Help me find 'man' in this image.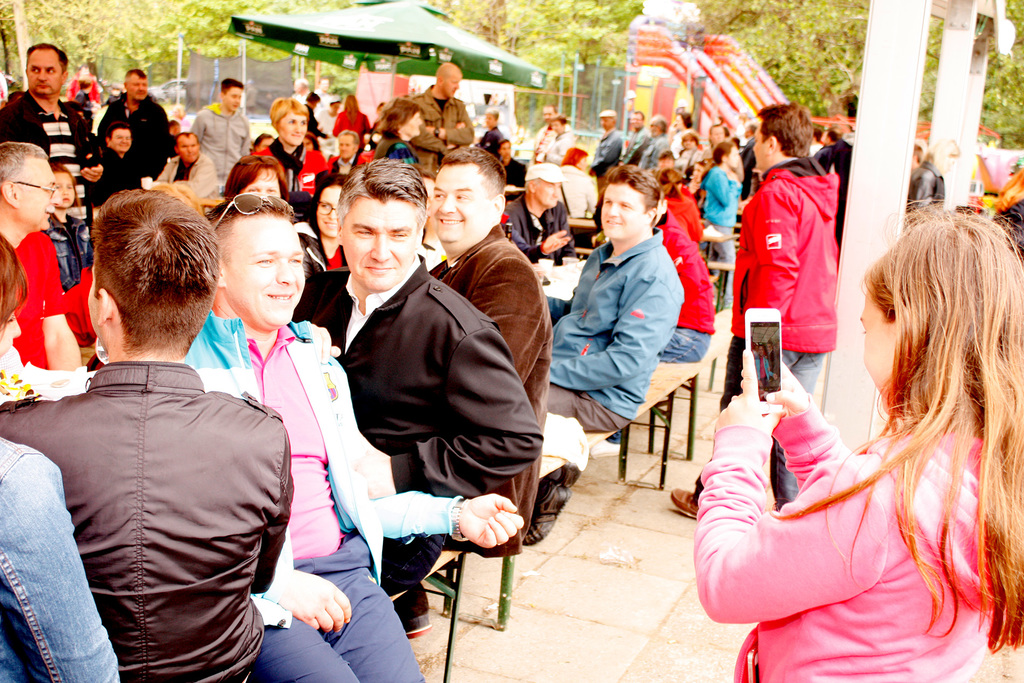
Found it: {"left": 97, "top": 124, "right": 136, "bottom": 192}.
